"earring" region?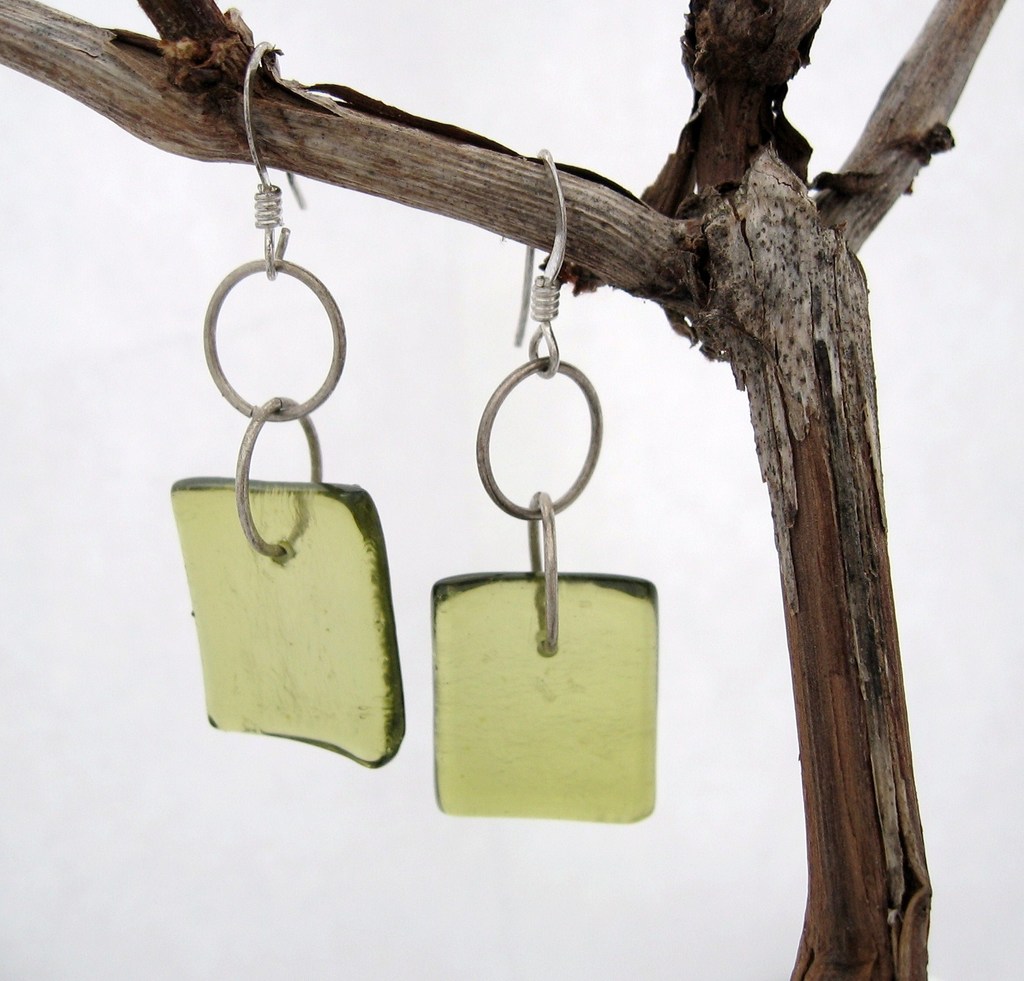
(x1=427, y1=136, x2=664, y2=830)
